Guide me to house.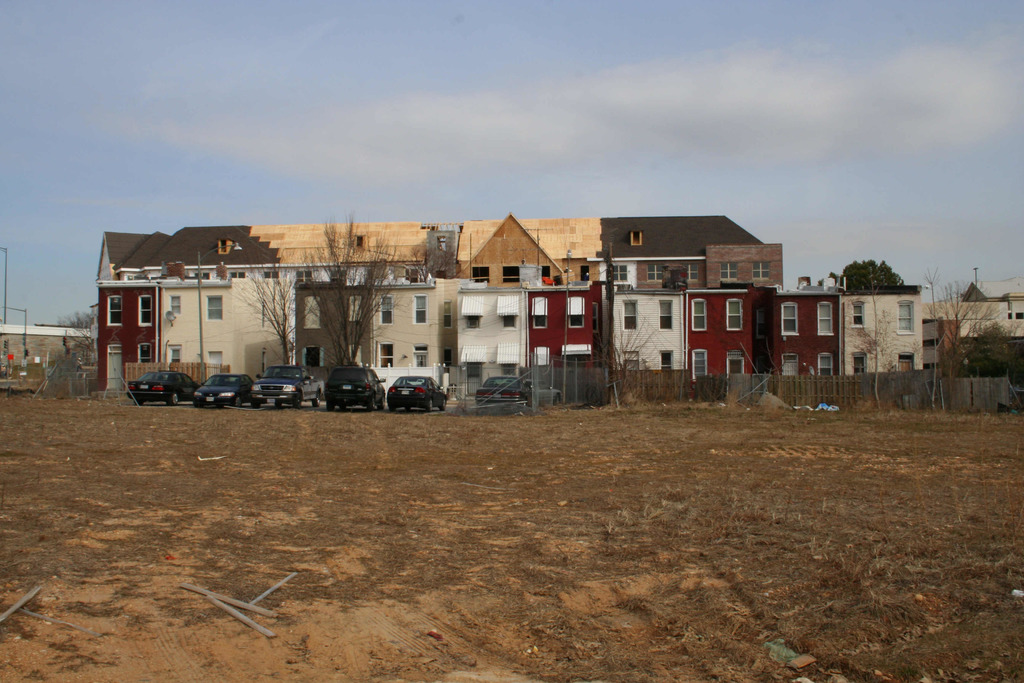
Guidance: crop(684, 230, 765, 403).
